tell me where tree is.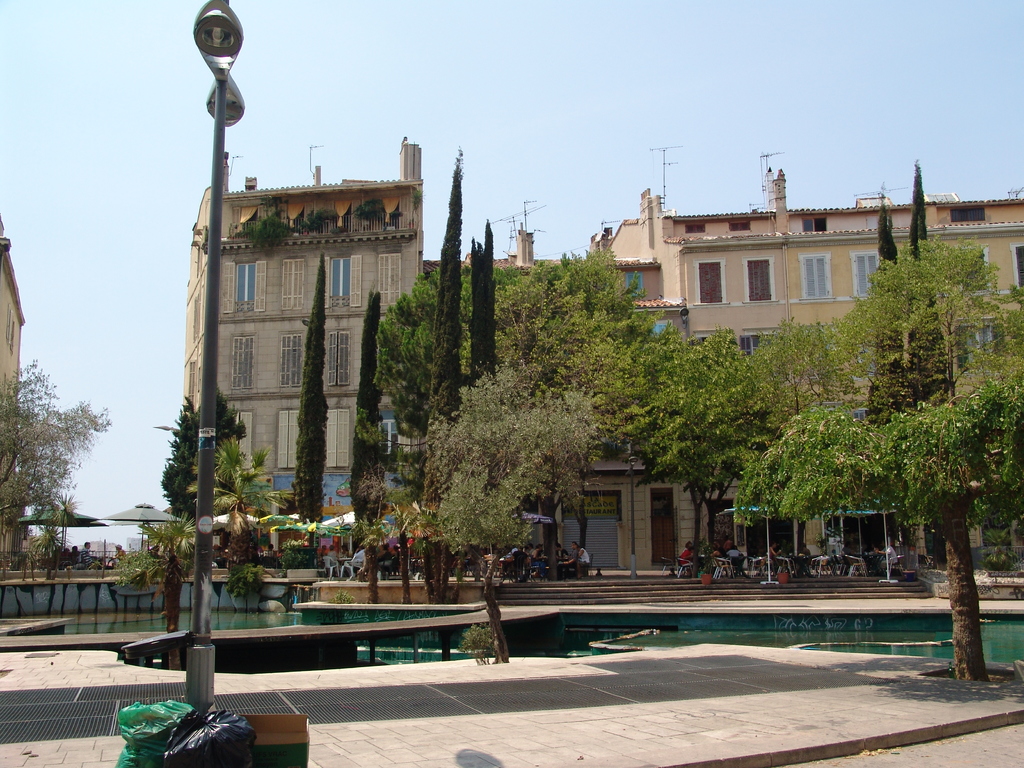
tree is at 0:360:120:580.
